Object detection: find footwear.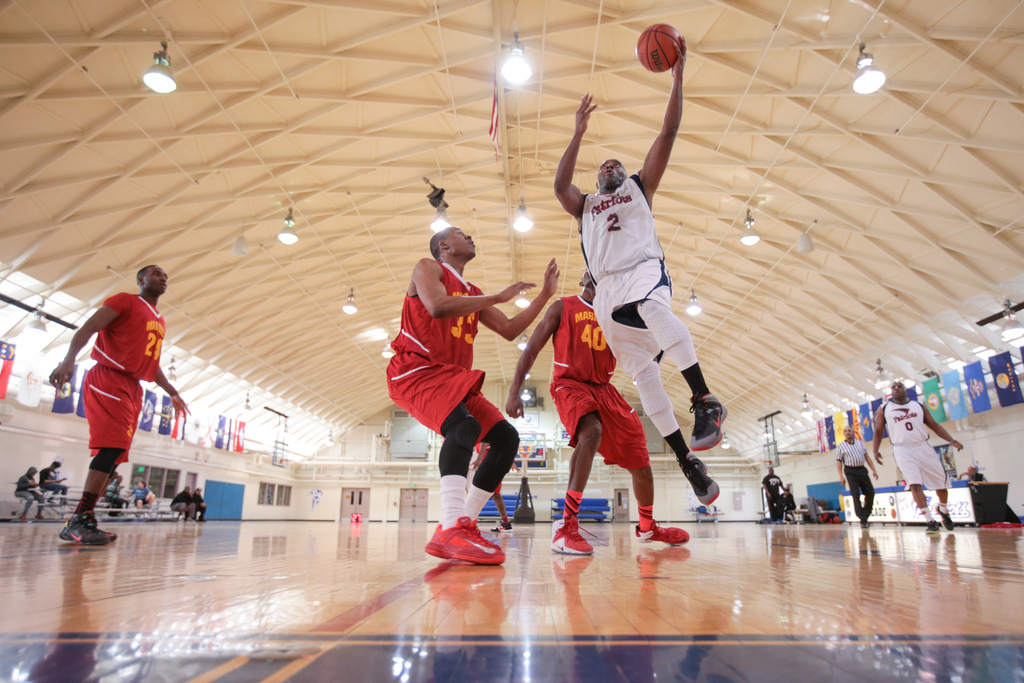
Rect(925, 518, 940, 532).
